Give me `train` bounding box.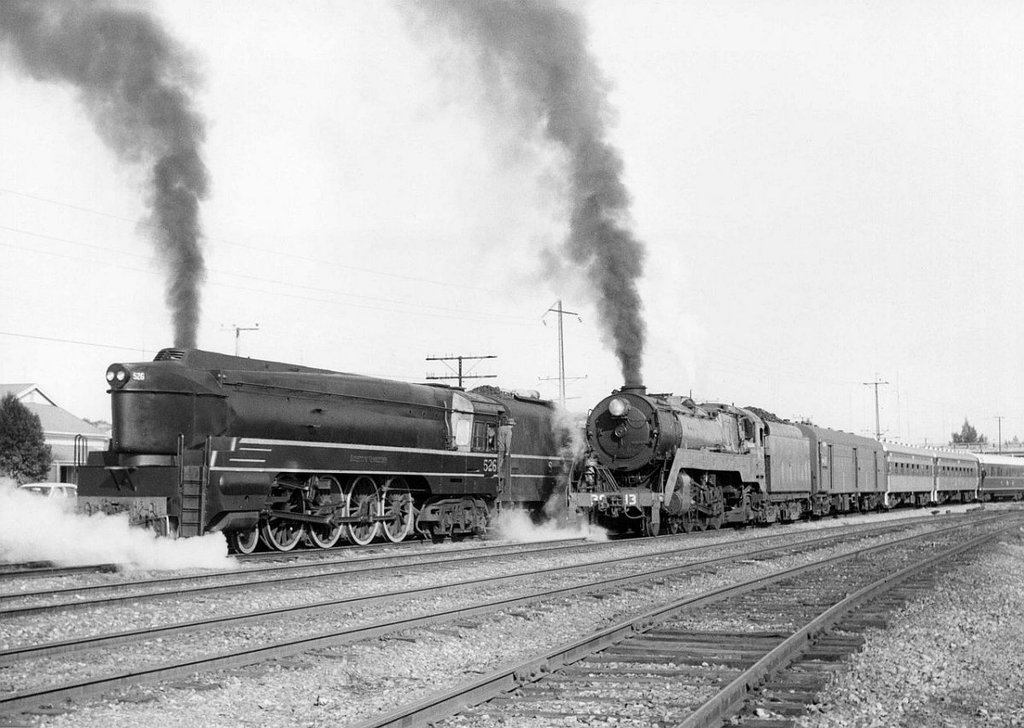
(x1=564, y1=387, x2=1023, y2=538).
